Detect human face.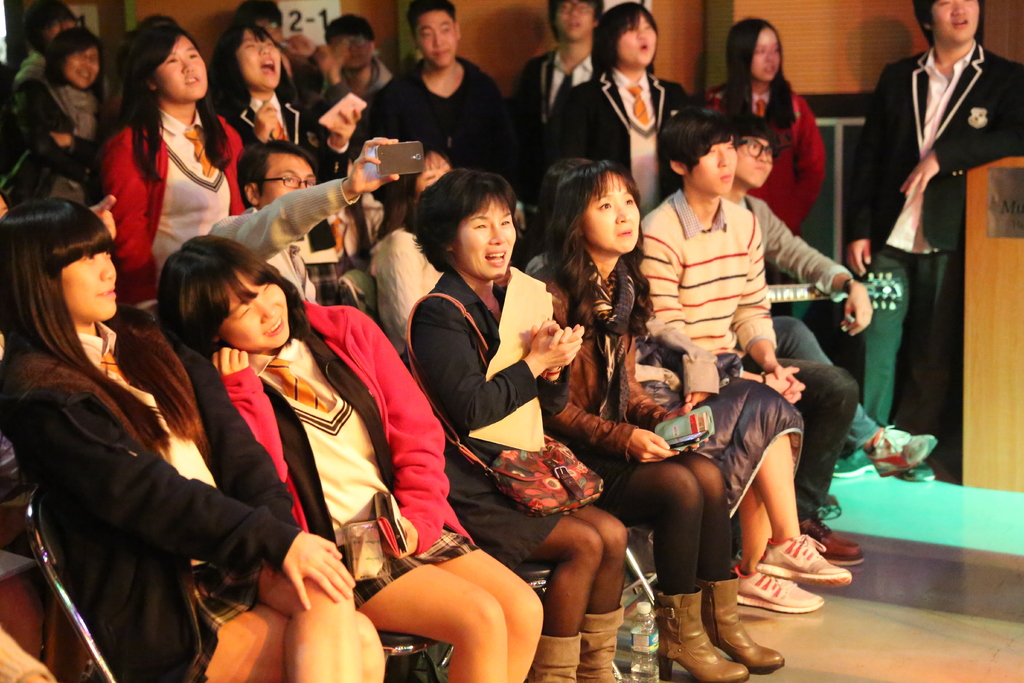
Detected at locate(412, 5, 455, 72).
